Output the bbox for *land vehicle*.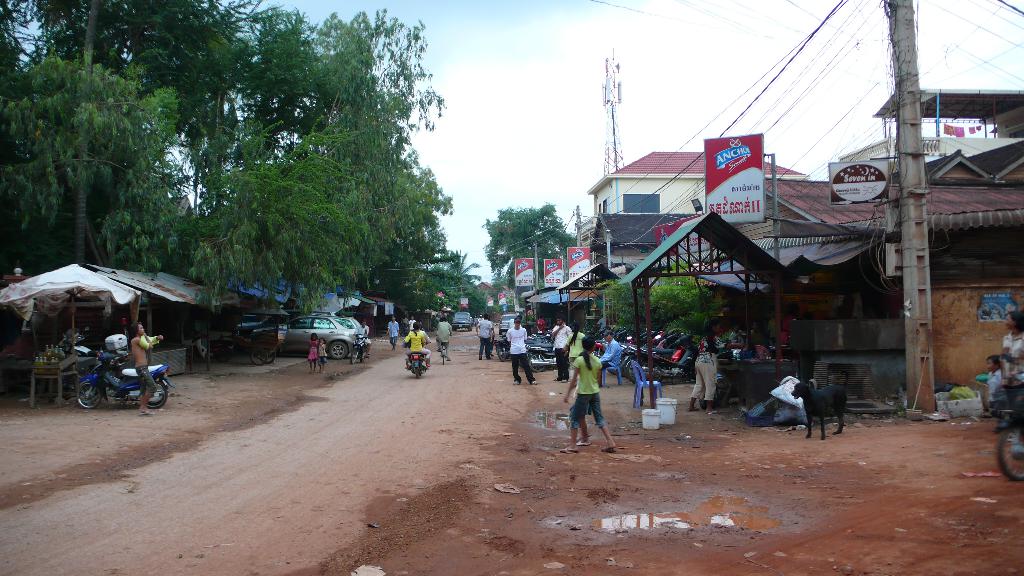
60:318:124:362.
